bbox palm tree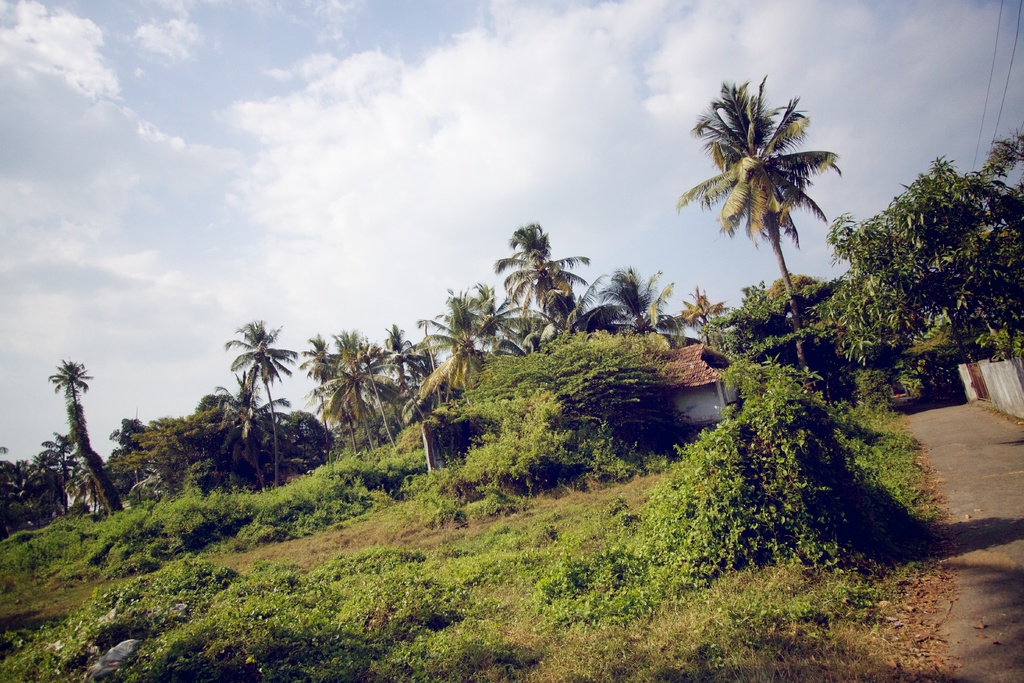
box=[35, 427, 80, 520]
